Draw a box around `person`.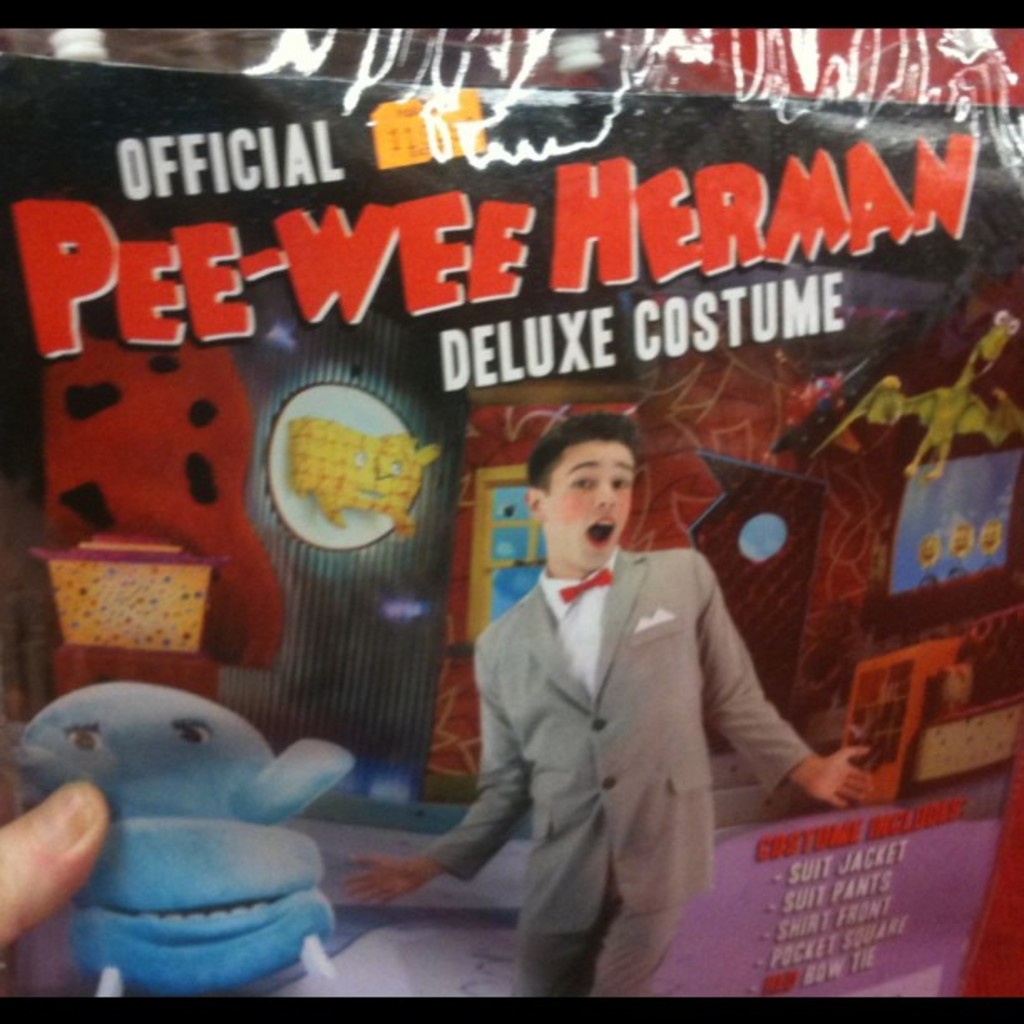
pyautogui.locateOnScreen(427, 387, 785, 997).
